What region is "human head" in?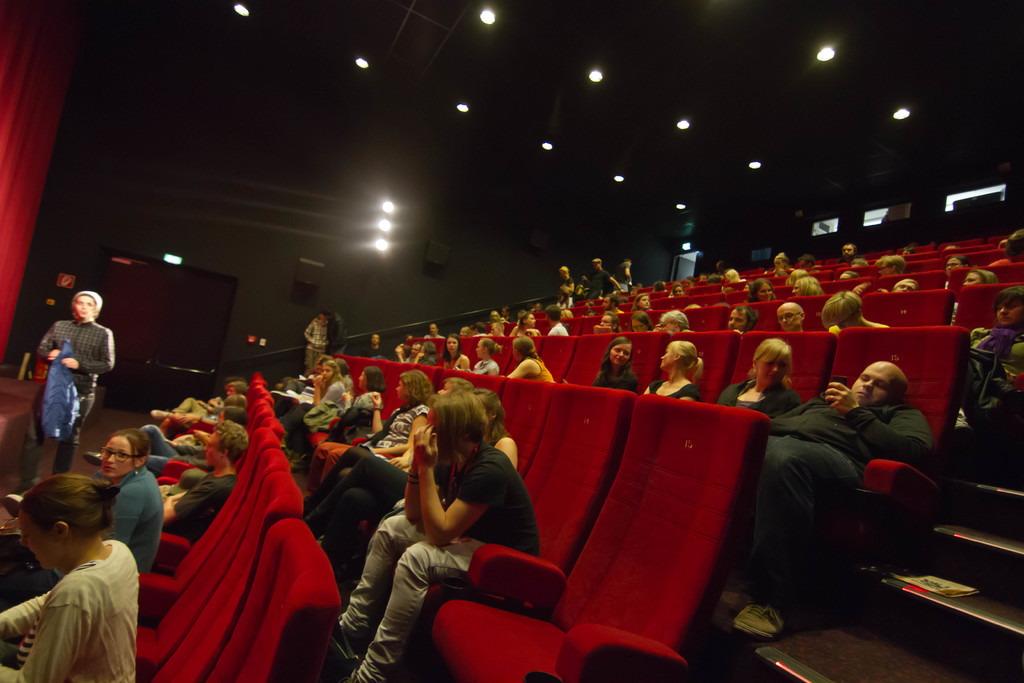
<region>357, 369, 386, 393</region>.
